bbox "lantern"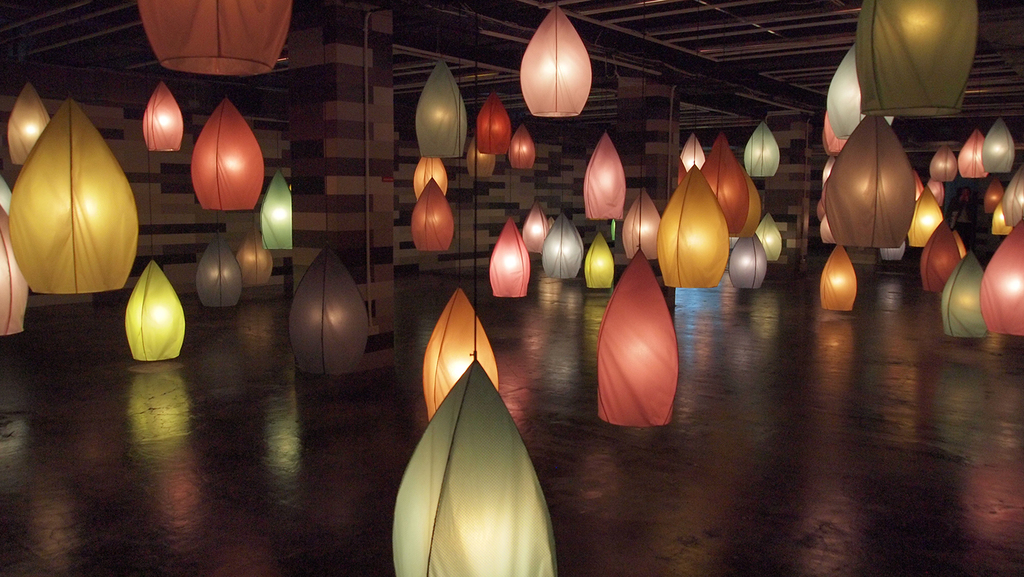
box=[583, 132, 626, 219]
